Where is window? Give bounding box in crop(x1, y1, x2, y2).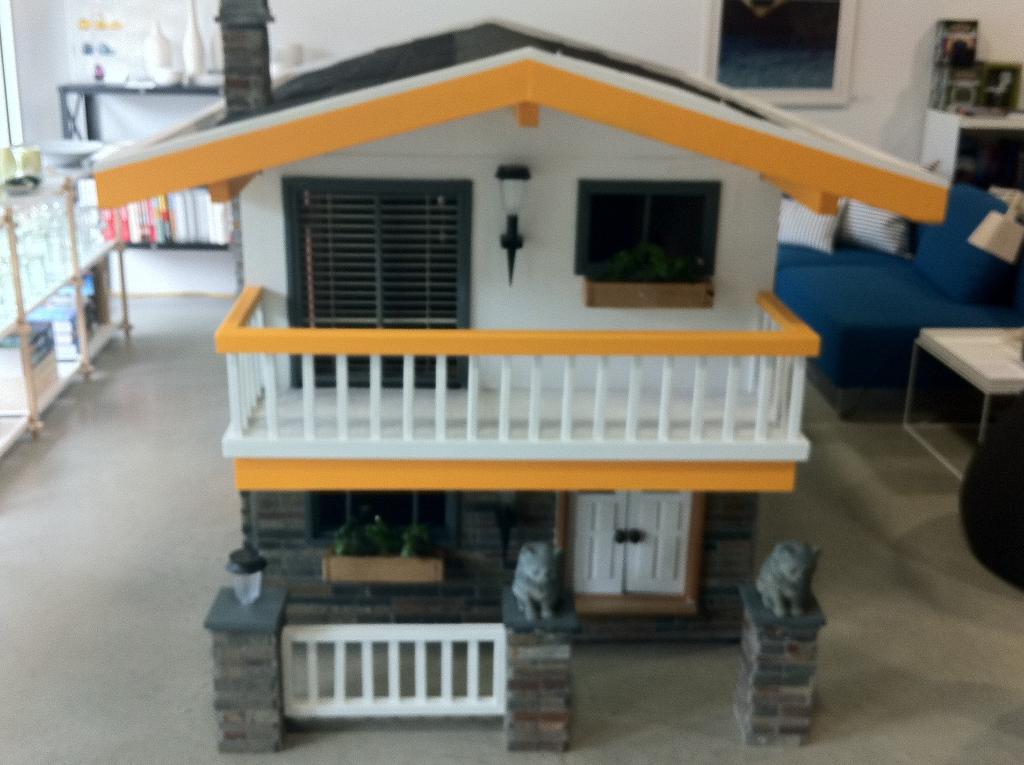
crop(310, 488, 457, 552).
